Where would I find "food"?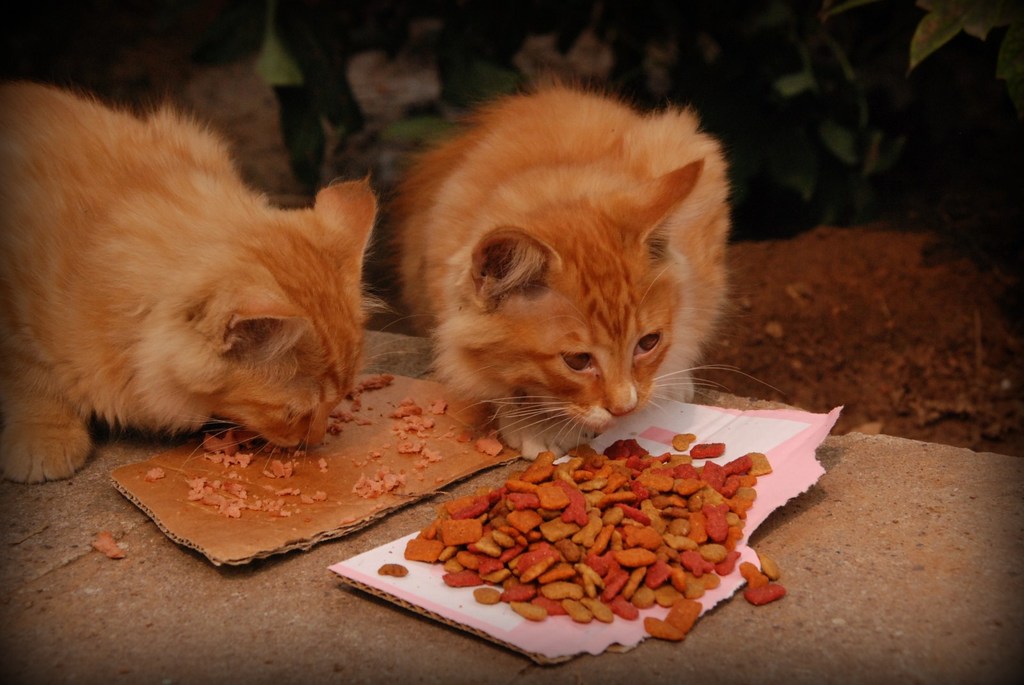
At 398,429,779,647.
